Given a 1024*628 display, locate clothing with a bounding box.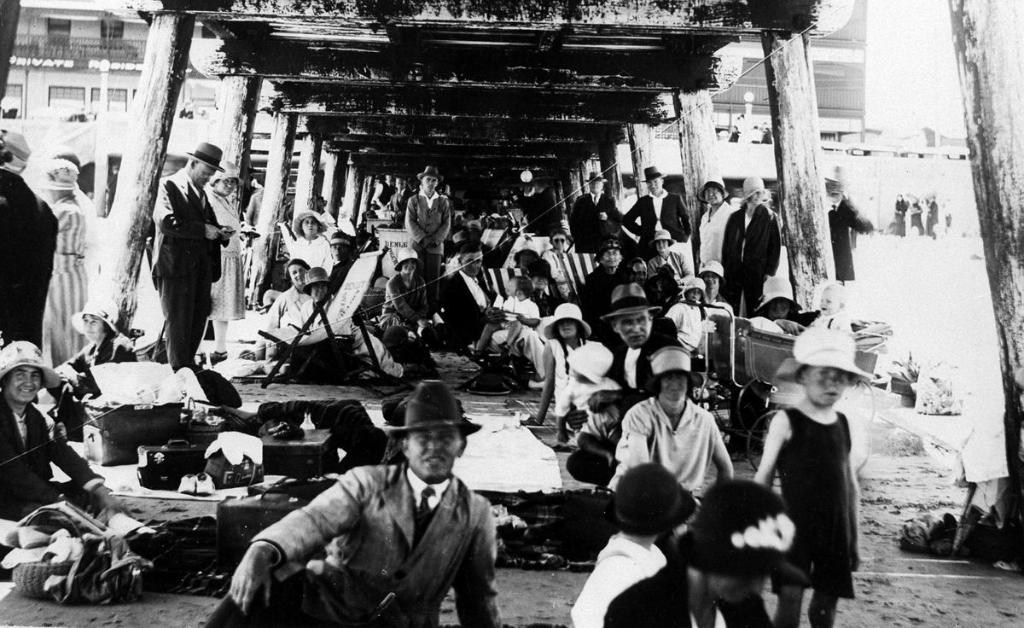
Located: <region>291, 298, 350, 334</region>.
